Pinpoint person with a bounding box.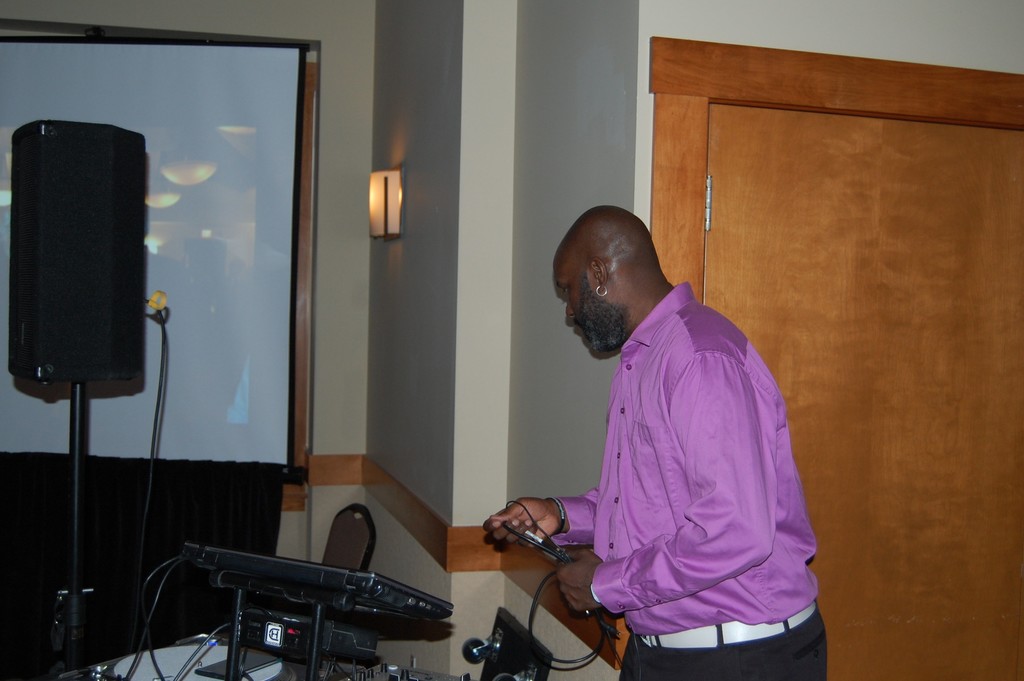
<bbox>524, 167, 828, 680</bbox>.
